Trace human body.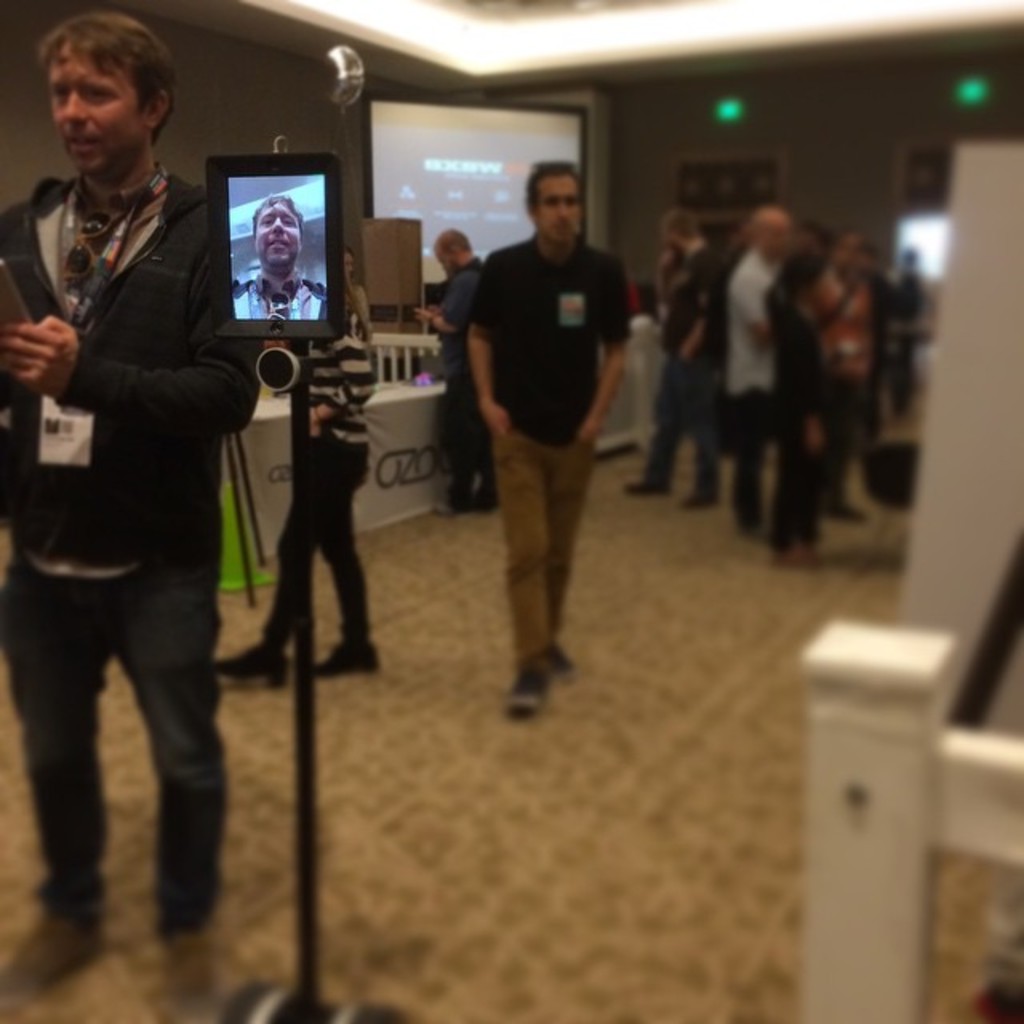
Traced to <box>419,144,646,712</box>.
